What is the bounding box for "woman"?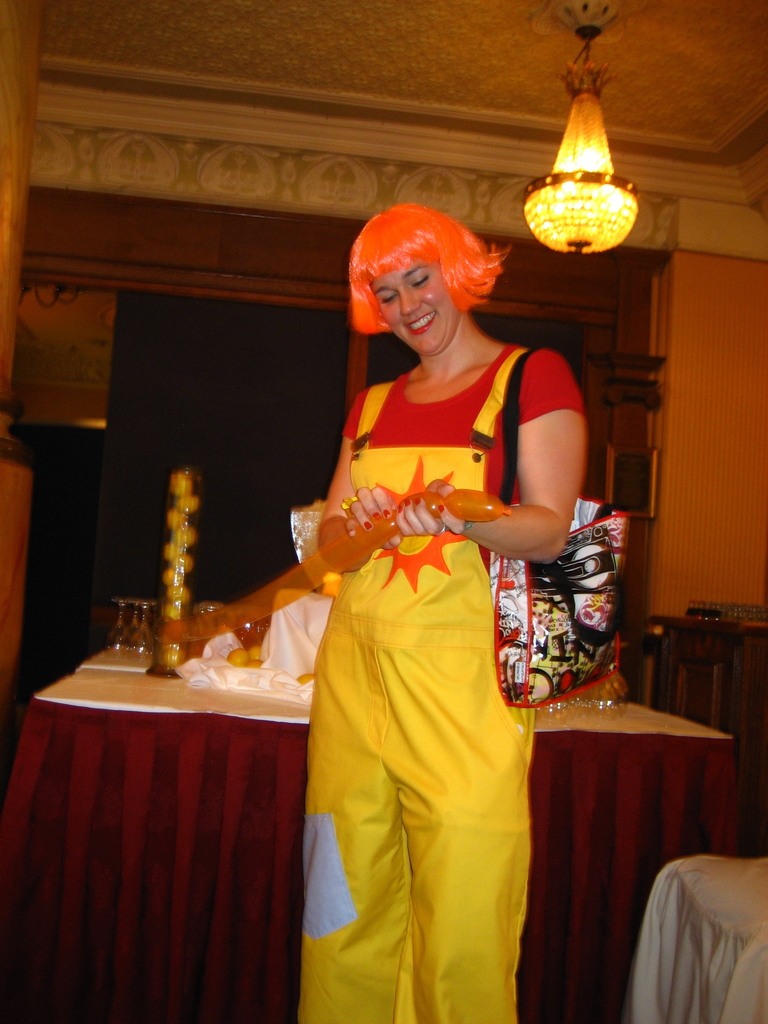
{"left": 192, "top": 211, "right": 657, "bottom": 977}.
